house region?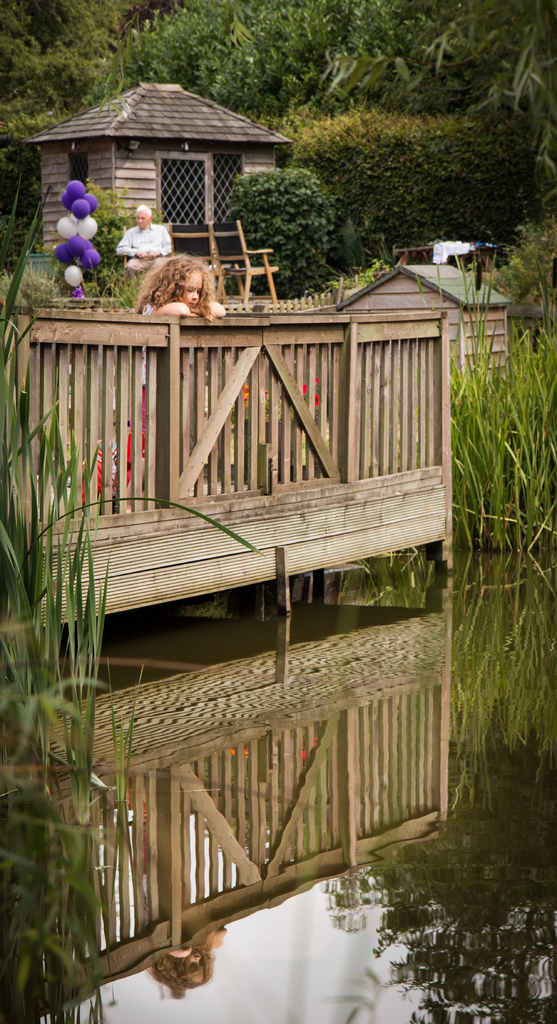
x1=315, y1=223, x2=526, y2=423
